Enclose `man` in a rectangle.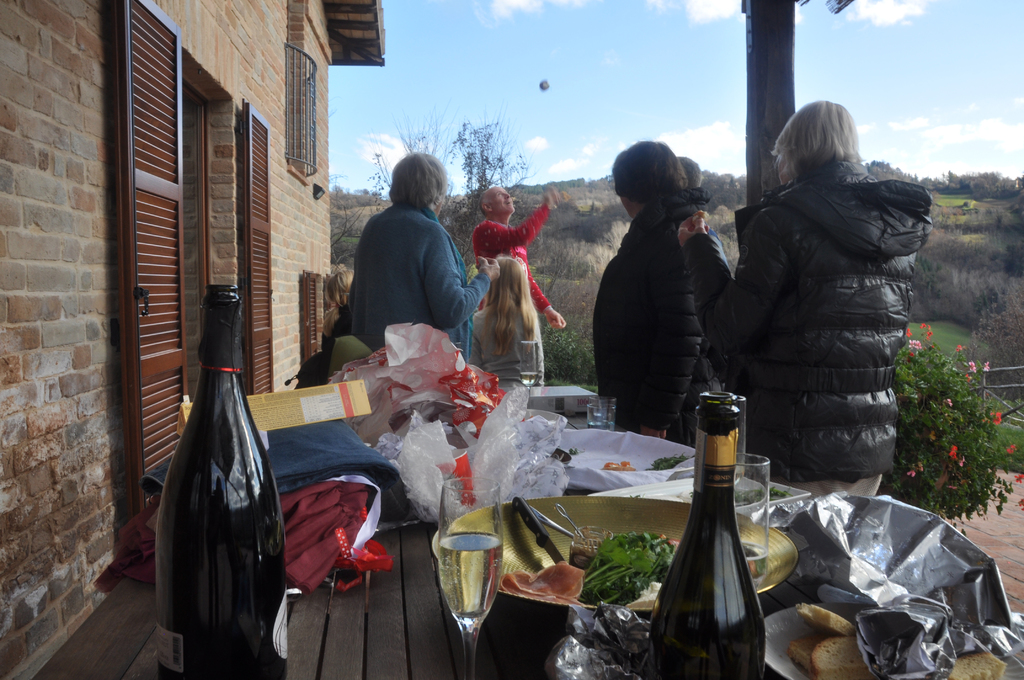
472:180:564:328.
